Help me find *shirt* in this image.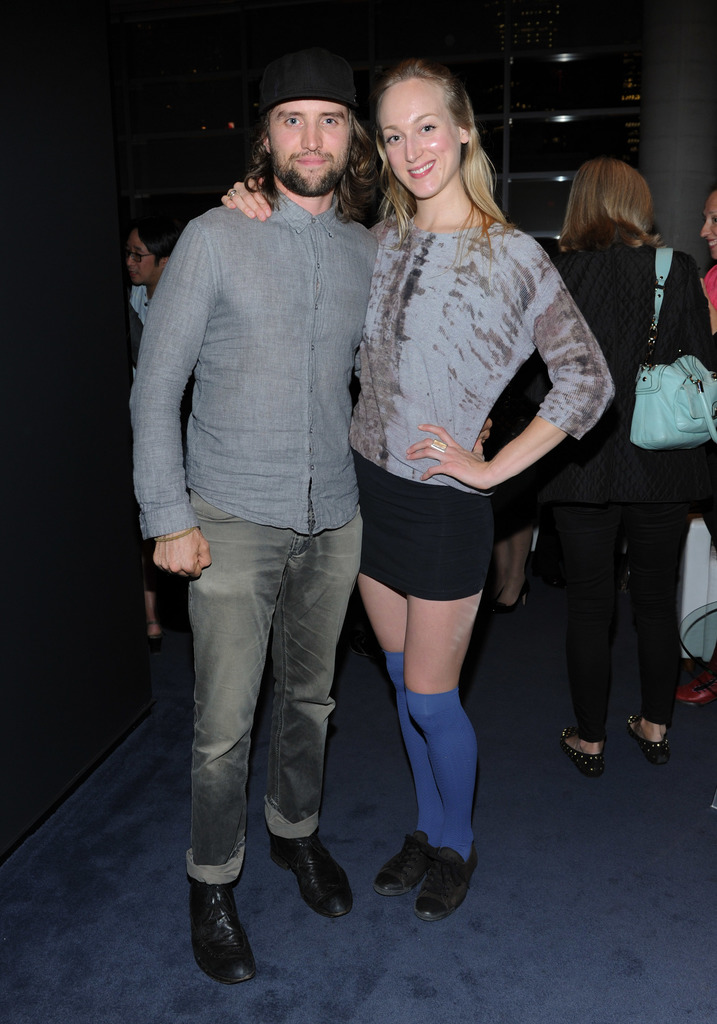
Found it: rect(129, 280, 153, 378).
